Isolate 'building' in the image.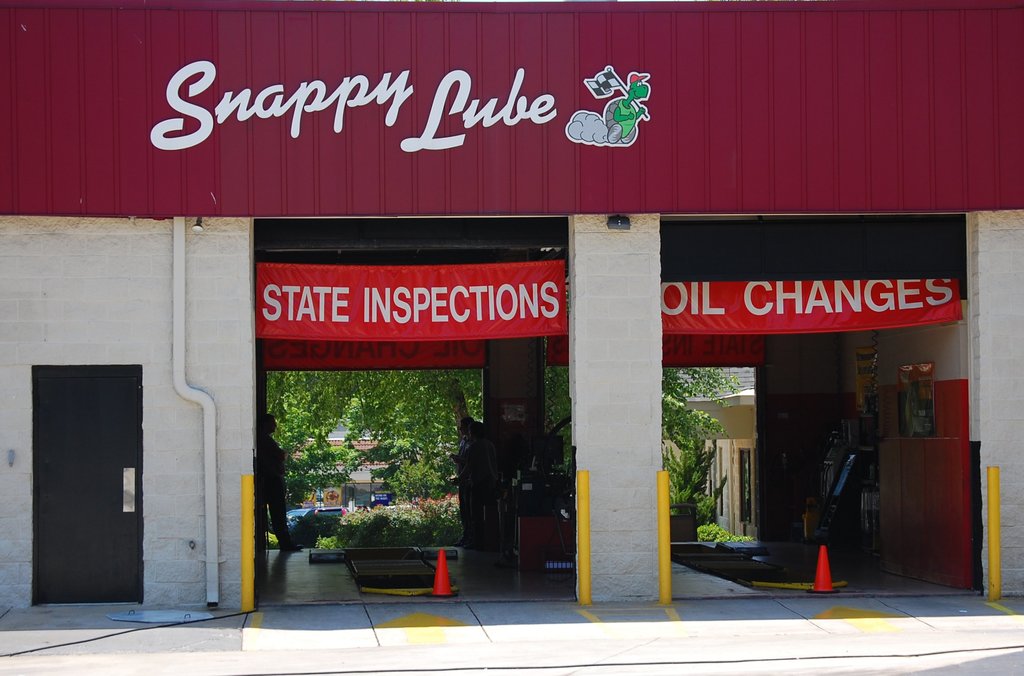
Isolated region: left=282, top=434, right=450, bottom=511.
